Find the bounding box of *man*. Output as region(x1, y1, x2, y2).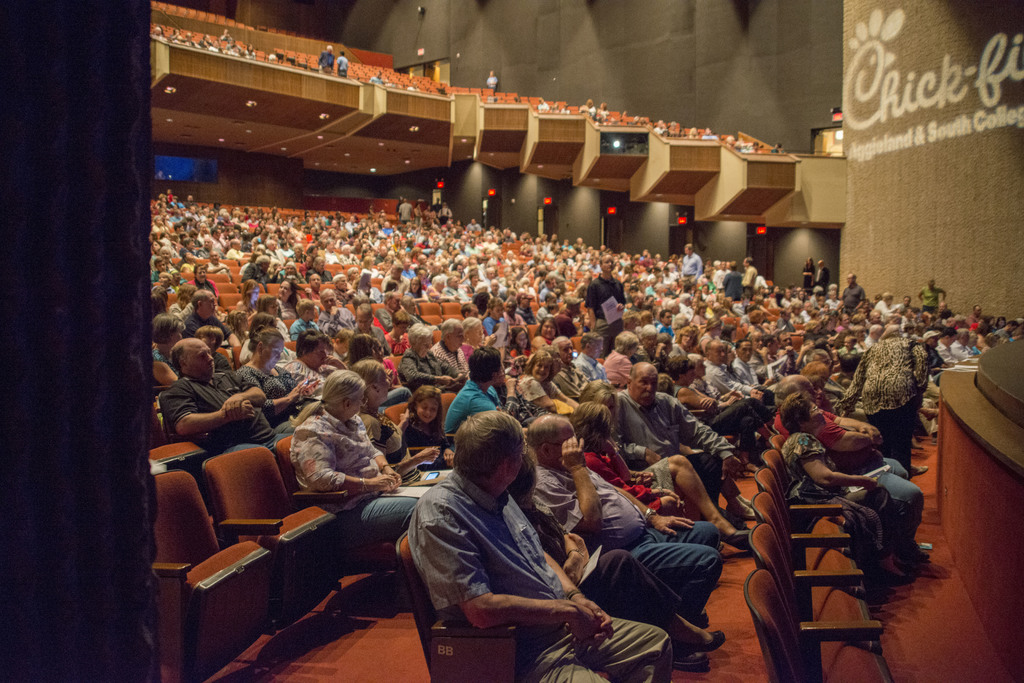
region(814, 261, 828, 291).
